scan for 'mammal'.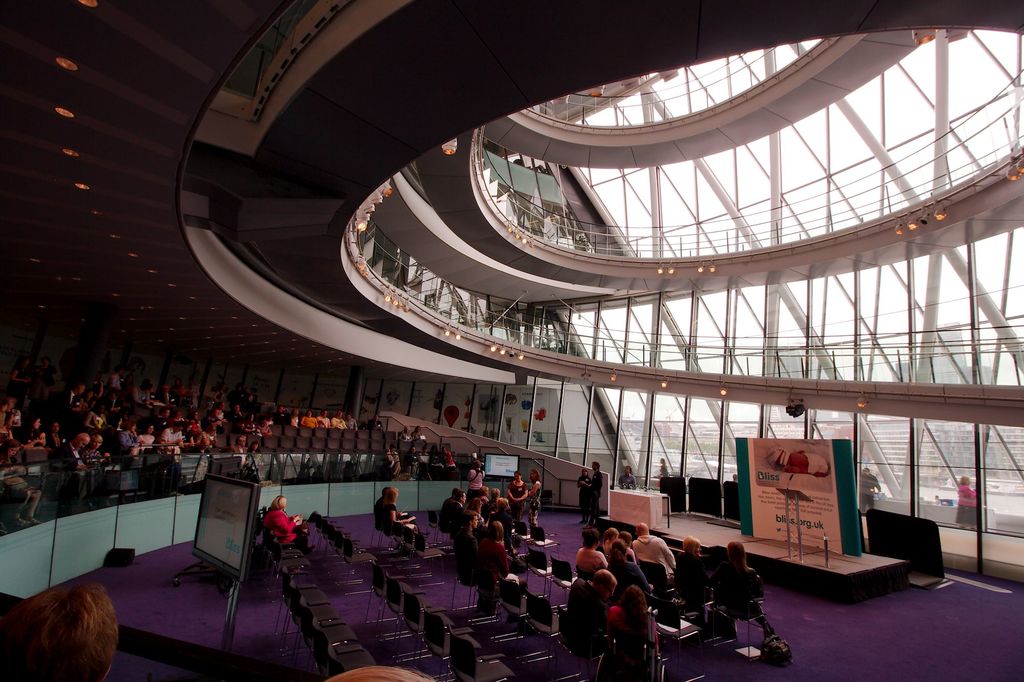
Scan result: 588 461 605 519.
